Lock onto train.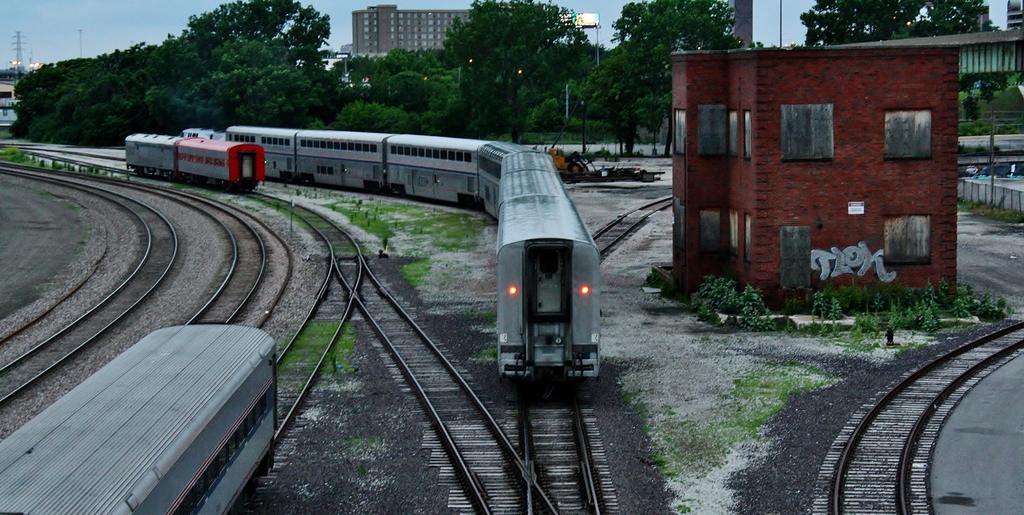
Locked: [125,132,268,192].
